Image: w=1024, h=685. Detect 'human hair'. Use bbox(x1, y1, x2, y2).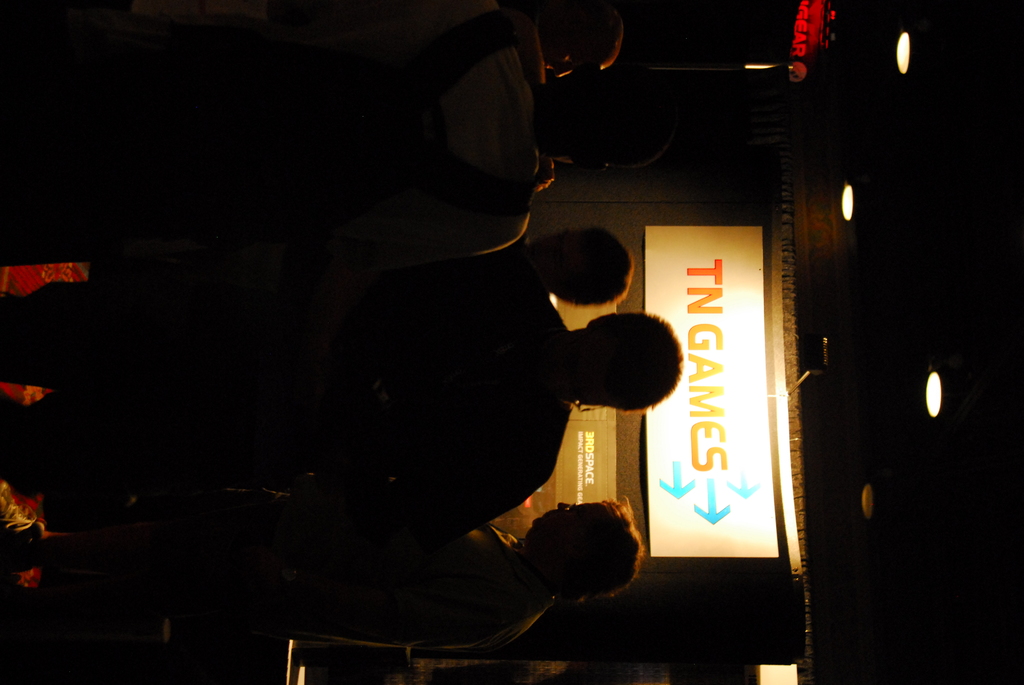
bbox(536, 500, 644, 602).
